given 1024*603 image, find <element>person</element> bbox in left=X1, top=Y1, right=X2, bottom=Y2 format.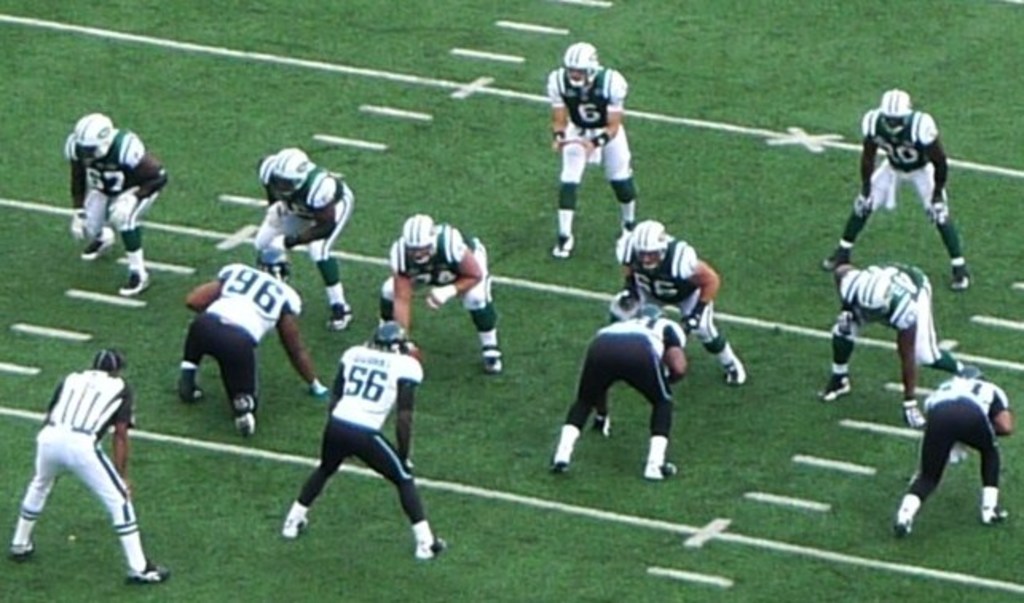
left=378, top=204, right=512, bottom=370.
